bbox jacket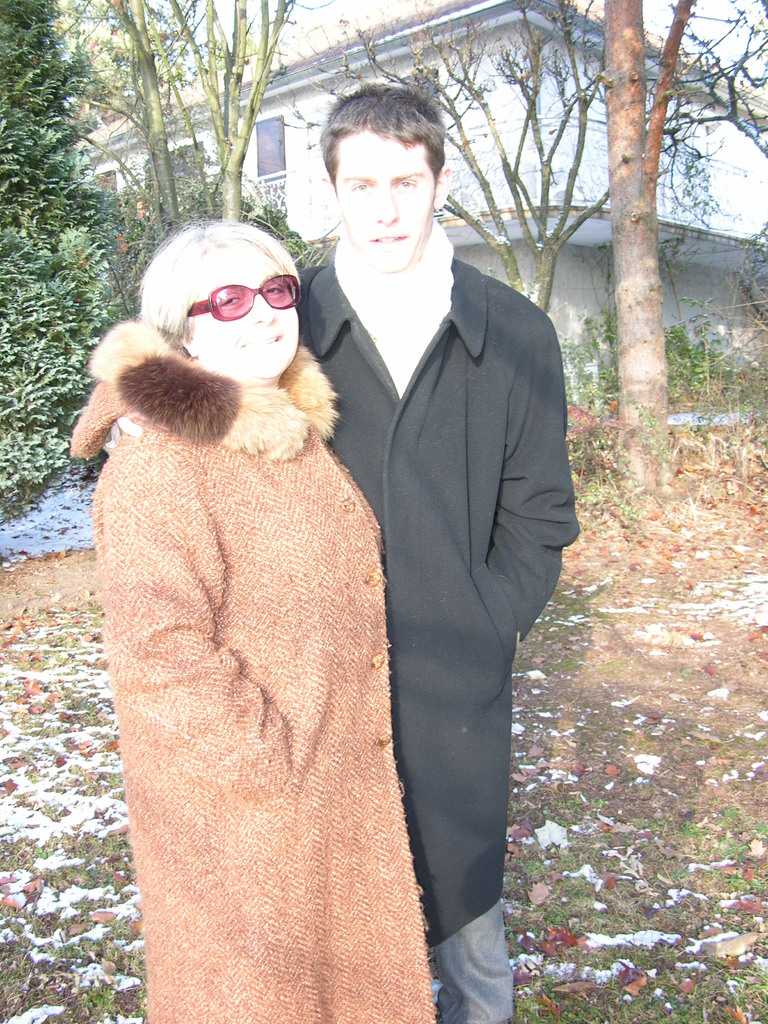
pyautogui.locateOnScreen(294, 251, 576, 959)
